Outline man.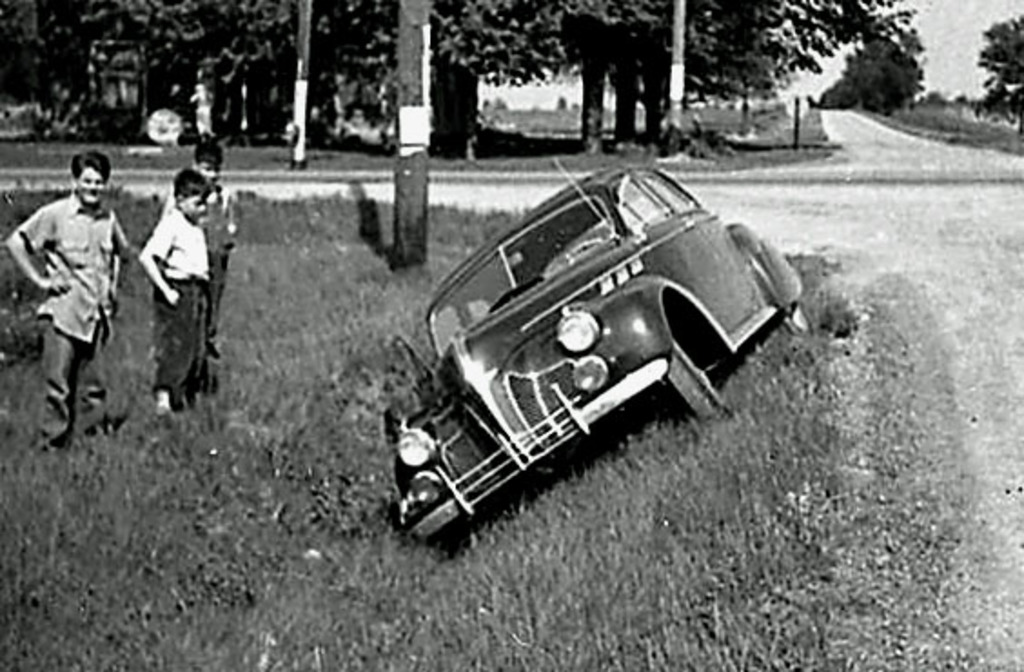
Outline: pyautogui.locateOnScreen(11, 140, 131, 469).
